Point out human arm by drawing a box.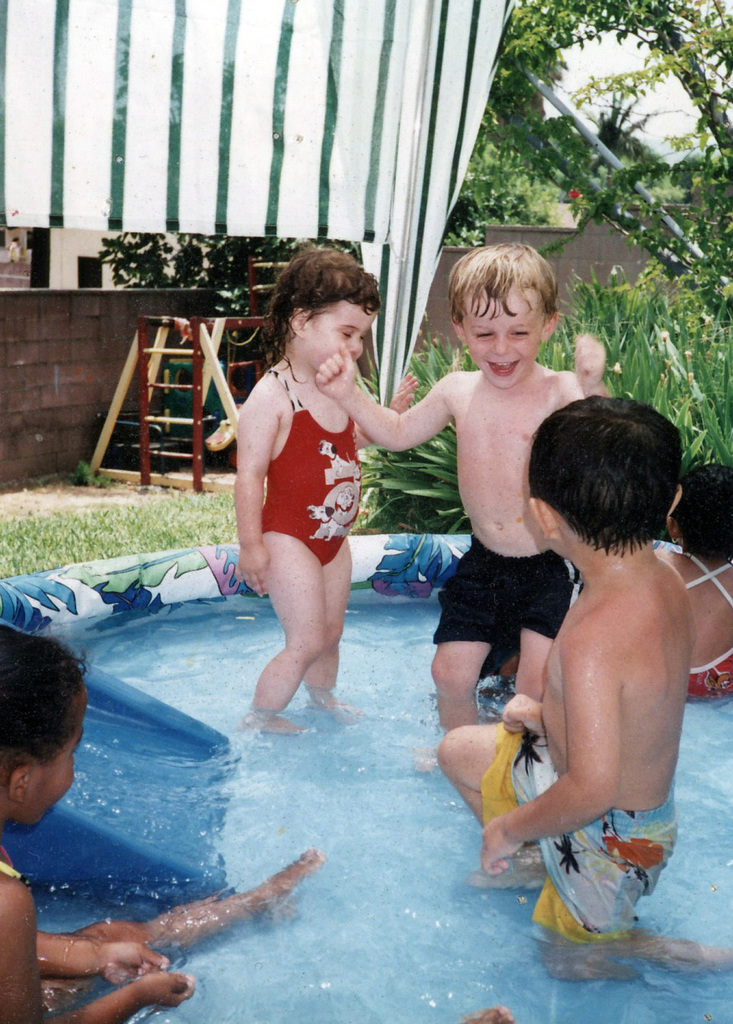
bbox=(0, 881, 198, 1023).
